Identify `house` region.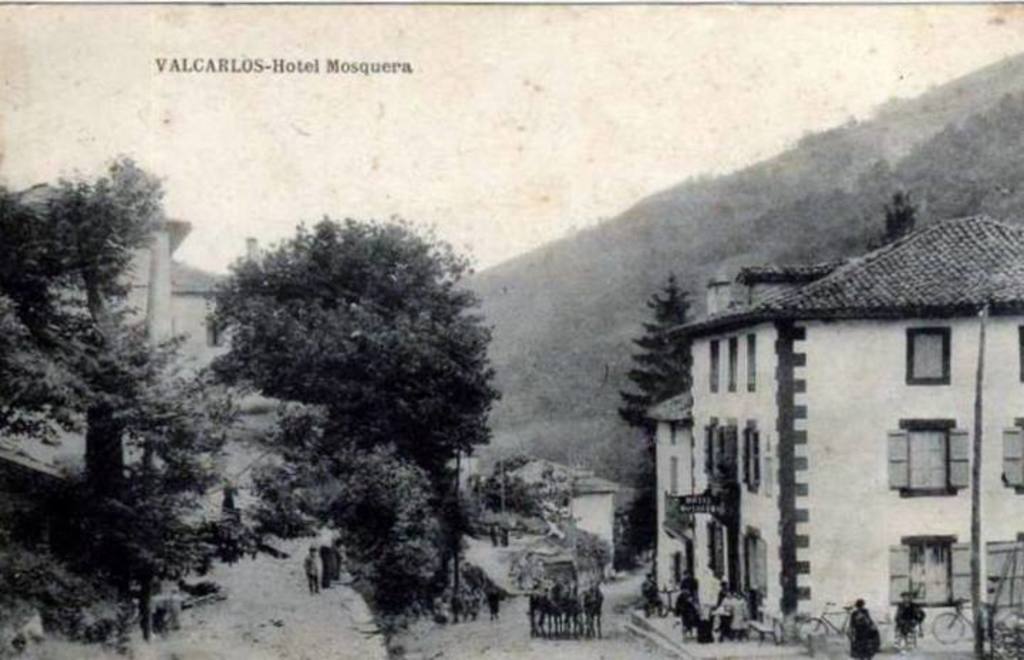
Region: bbox=(499, 457, 620, 586).
